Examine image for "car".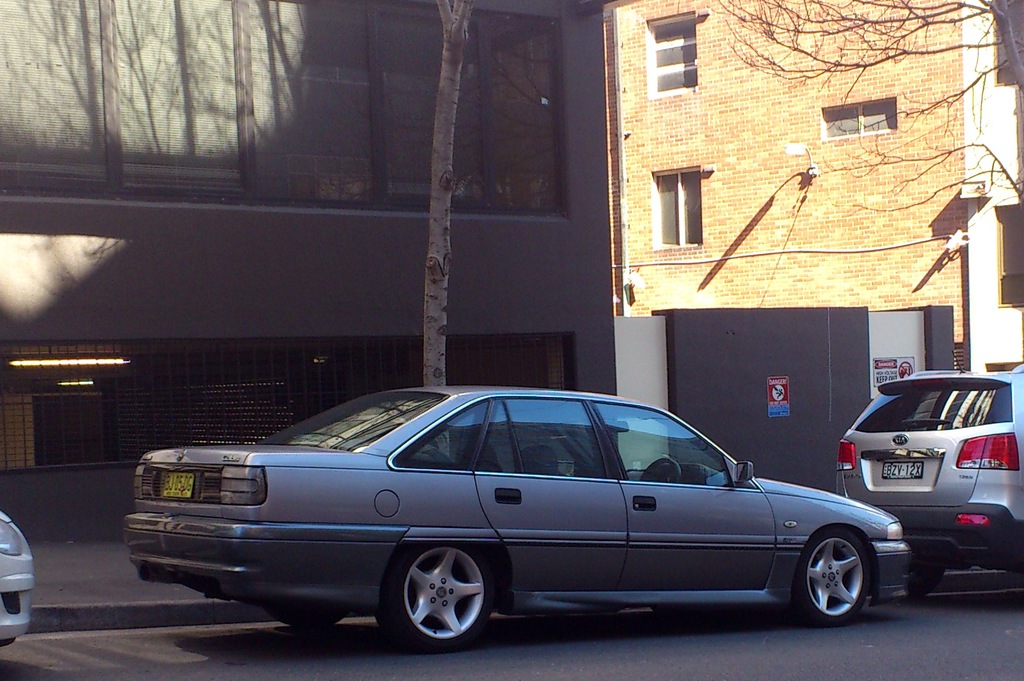
Examination result: crop(834, 350, 1023, 591).
